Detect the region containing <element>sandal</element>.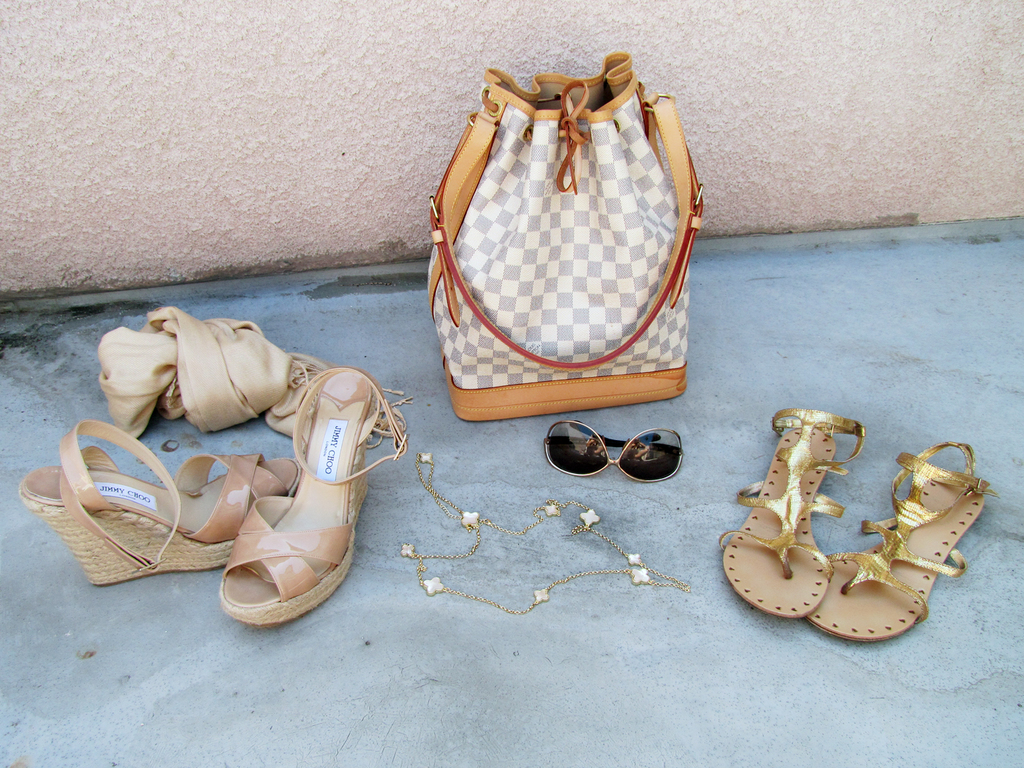
220 364 411 625.
